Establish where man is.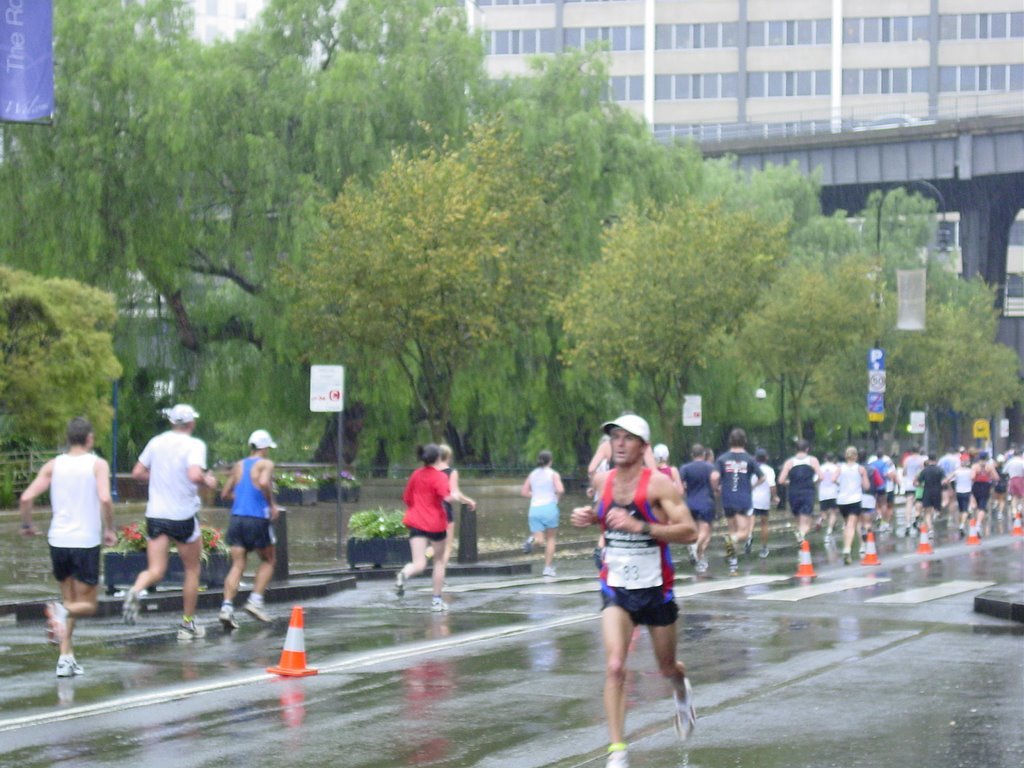
Established at (left=19, top=417, right=112, bottom=681).
